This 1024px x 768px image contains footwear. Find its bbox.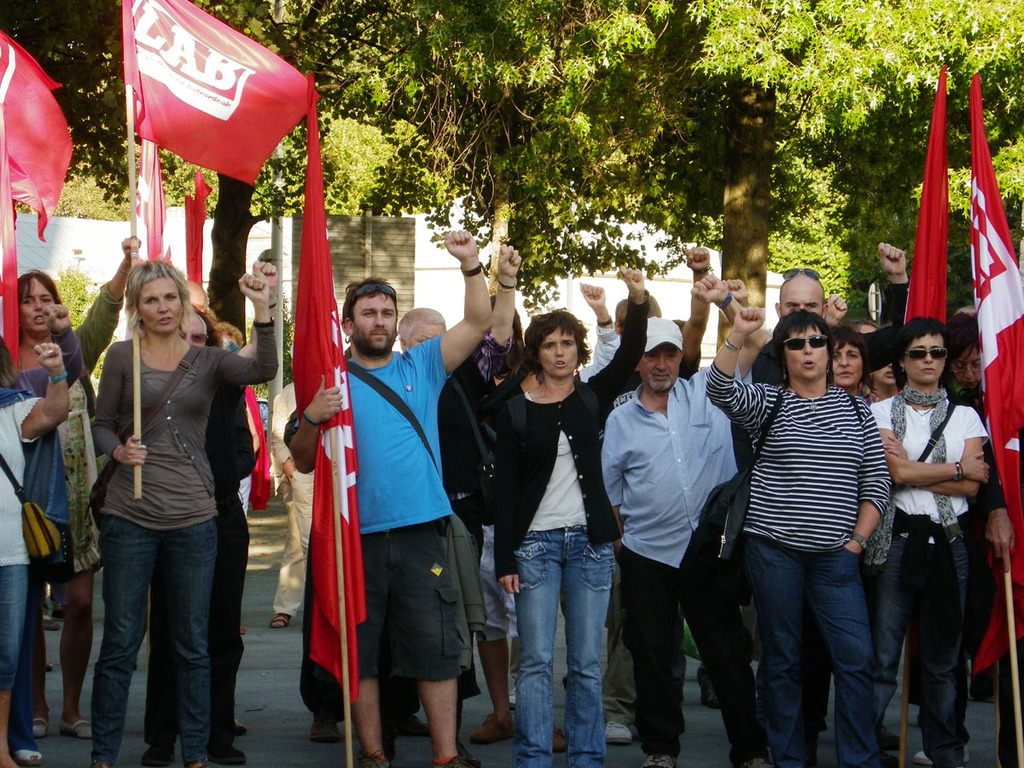
<bbox>53, 602, 64, 619</bbox>.
